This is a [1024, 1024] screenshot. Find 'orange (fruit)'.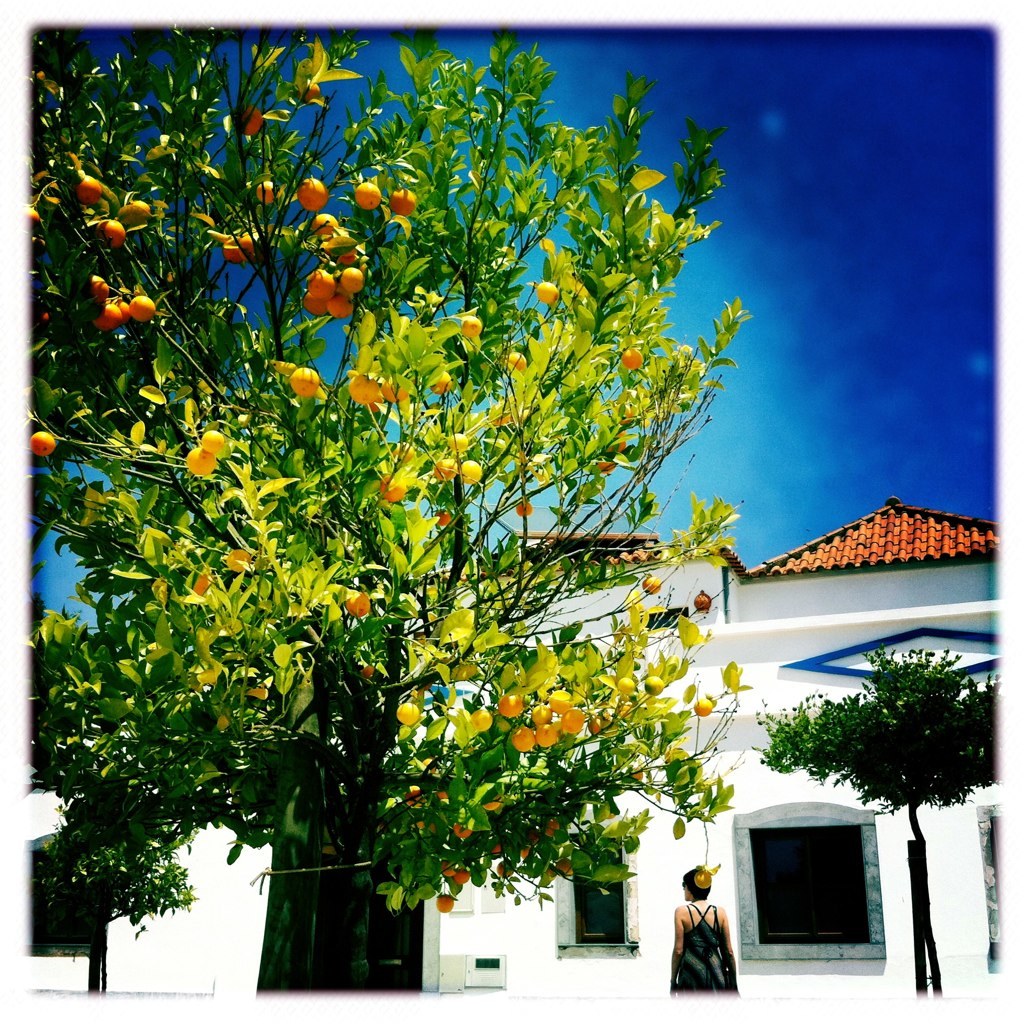
Bounding box: <box>297,269,330,319</box>.
